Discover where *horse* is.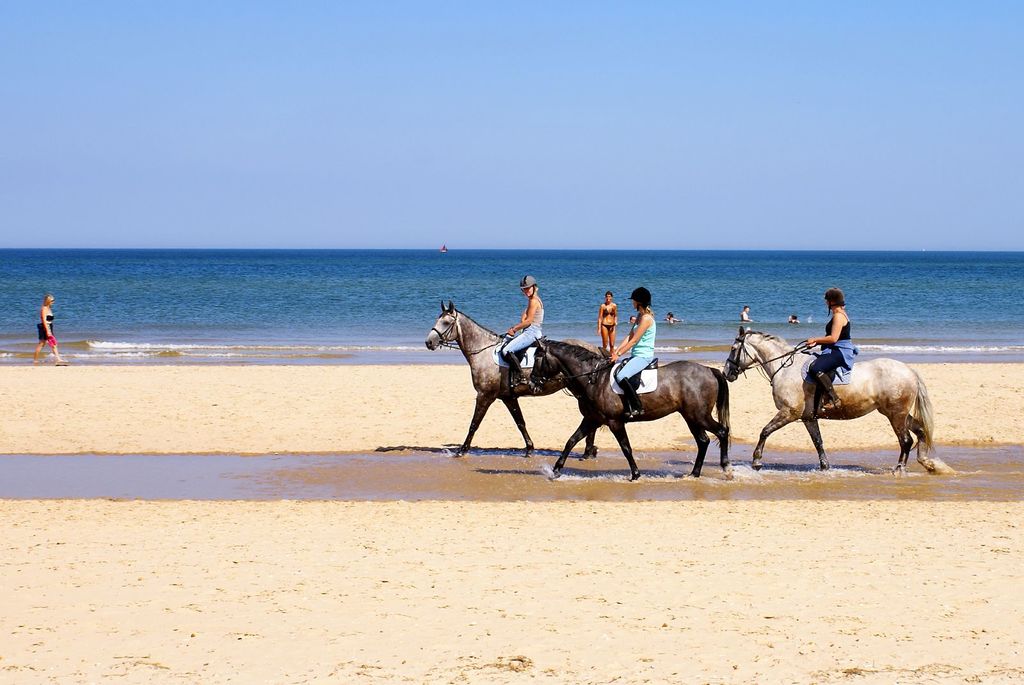
Discovered at [424, 300, 615, 460].
